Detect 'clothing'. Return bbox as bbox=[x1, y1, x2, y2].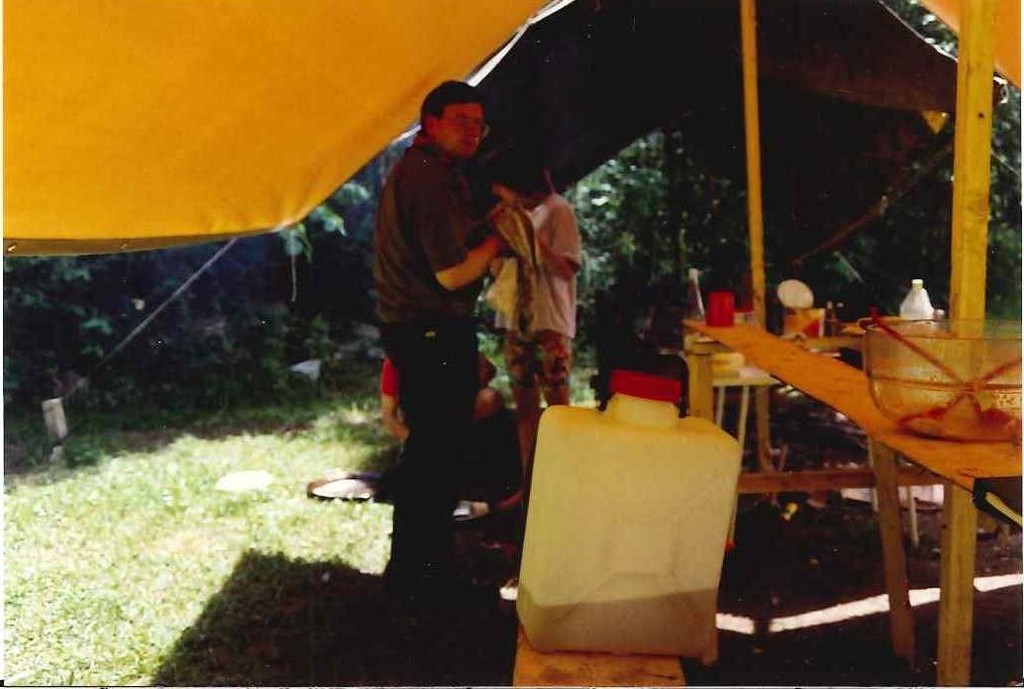
bbox=[345, 85, 545, 560].
